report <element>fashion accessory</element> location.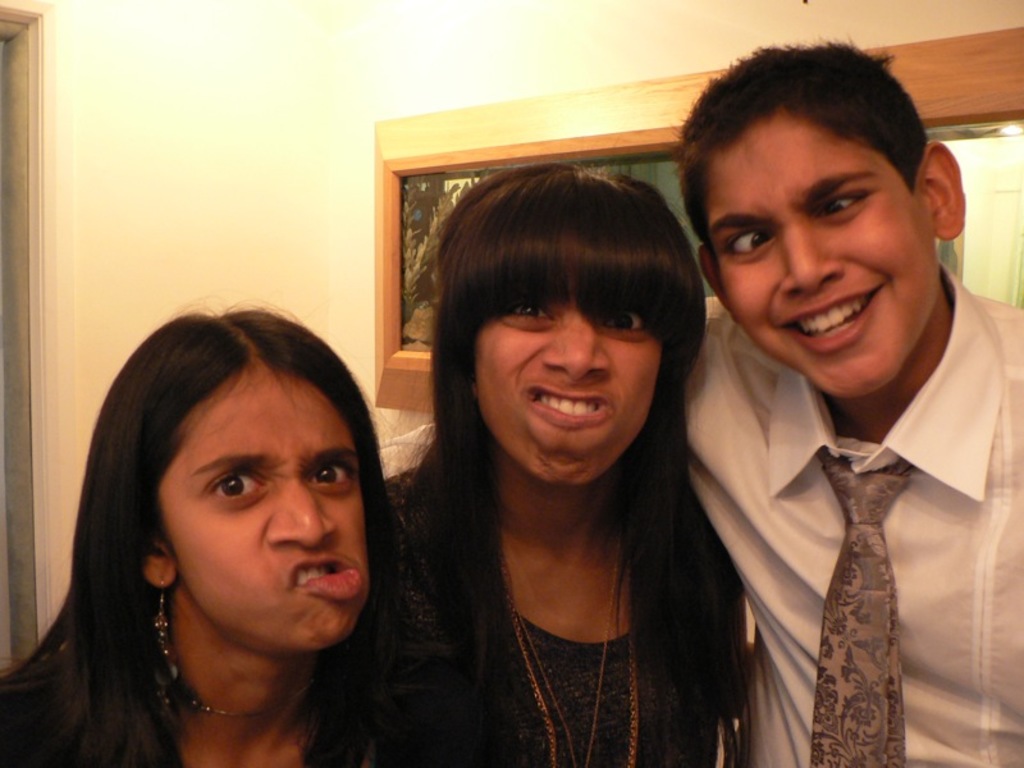
Report: <bbox>809, 444, 918, 767</bbox>.
